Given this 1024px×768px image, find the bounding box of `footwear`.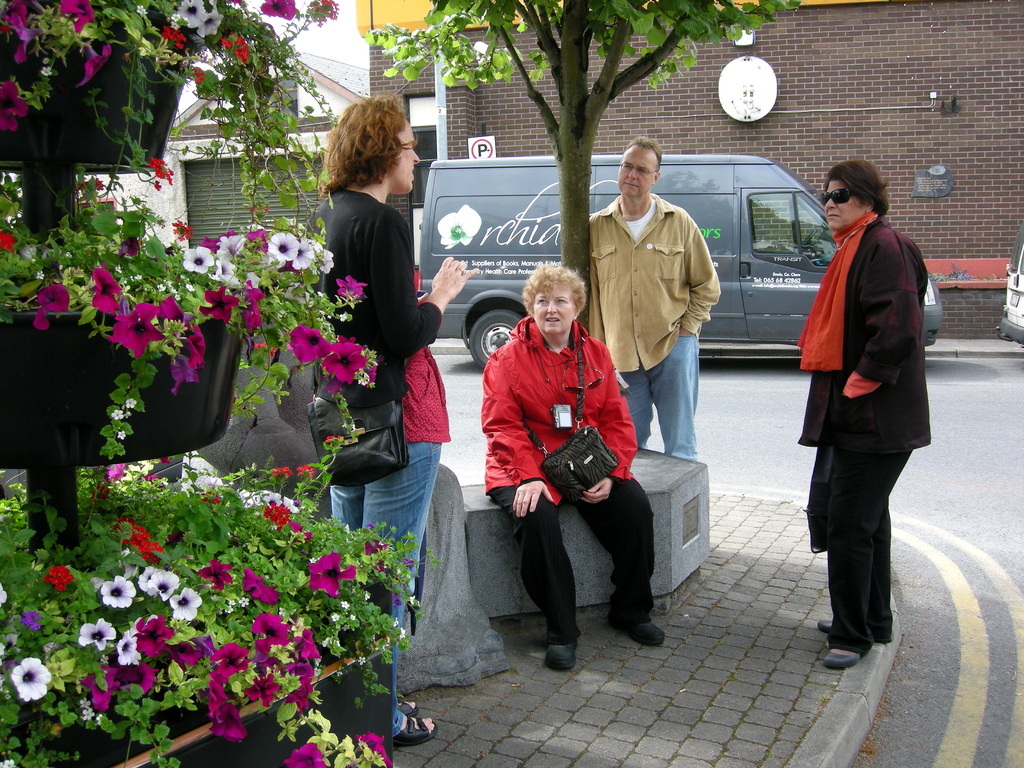
<bbox>396, 696, 420, 720</bbox>.
